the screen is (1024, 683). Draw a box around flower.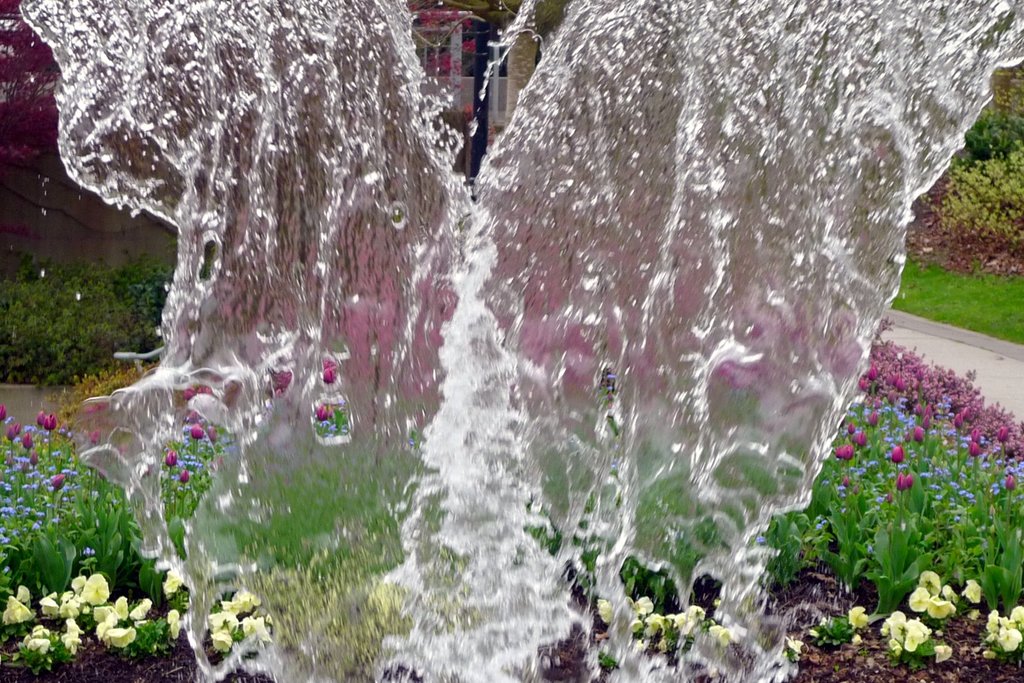
[7,426,16,440].
